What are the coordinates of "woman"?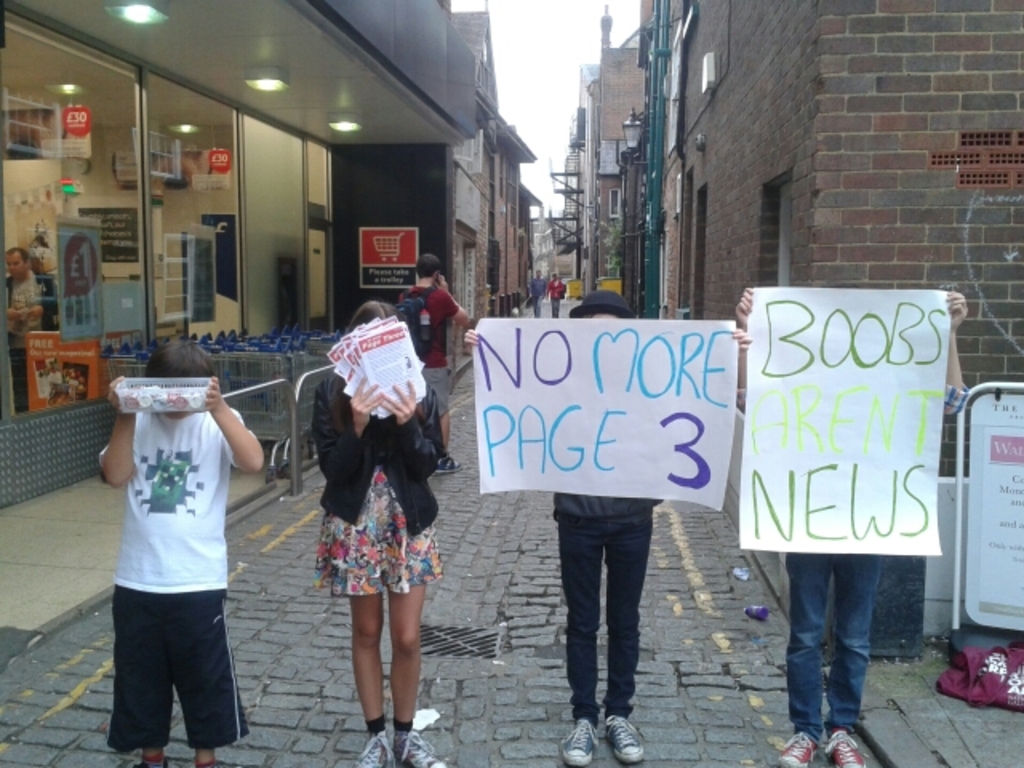
x1=312 y1=395 x2=432 y2=744.
